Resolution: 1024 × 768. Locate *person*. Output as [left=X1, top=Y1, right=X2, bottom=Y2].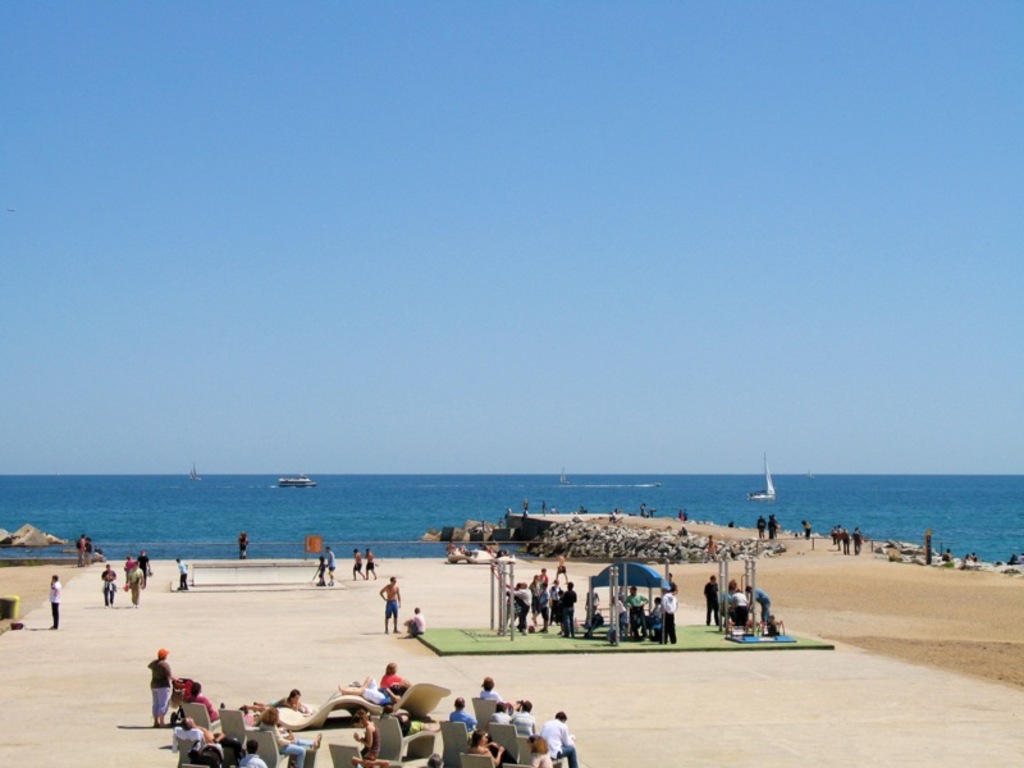
[left=538, top=710, right=579, bottom=767].
